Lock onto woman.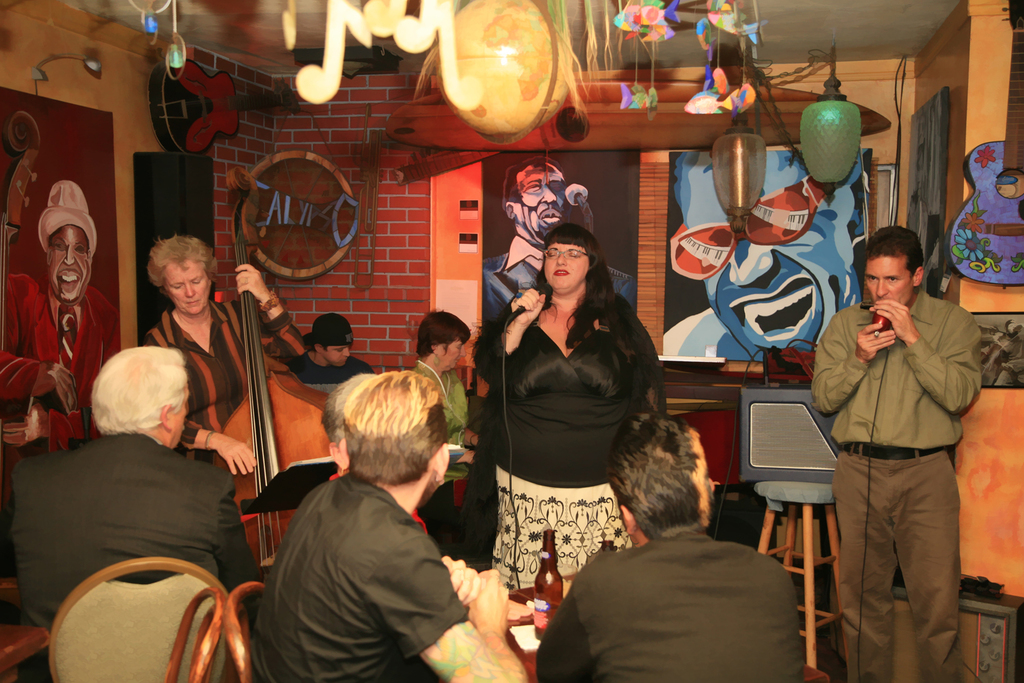
Locked: bbox=[141, 233, 314, 473].
